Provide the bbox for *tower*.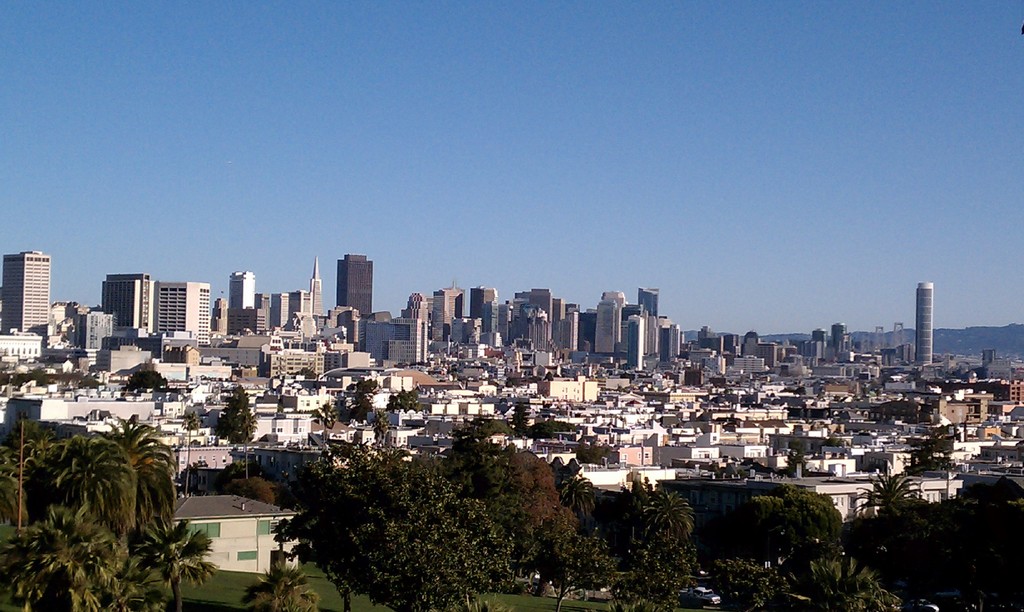
336:257:383:334.
